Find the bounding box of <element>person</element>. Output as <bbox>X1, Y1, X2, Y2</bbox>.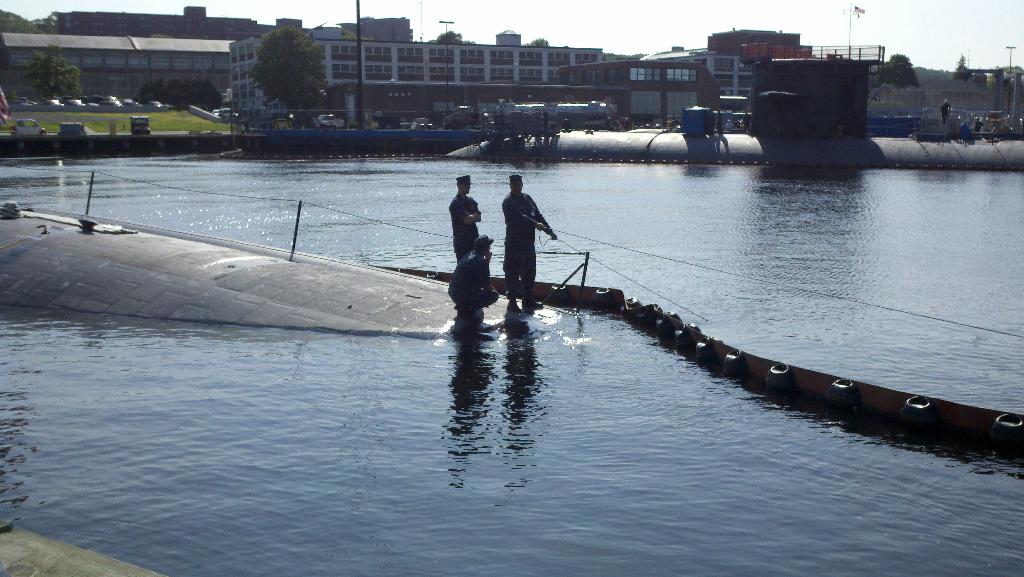
<bbox>451, 229, 505, 356</bbox>.
